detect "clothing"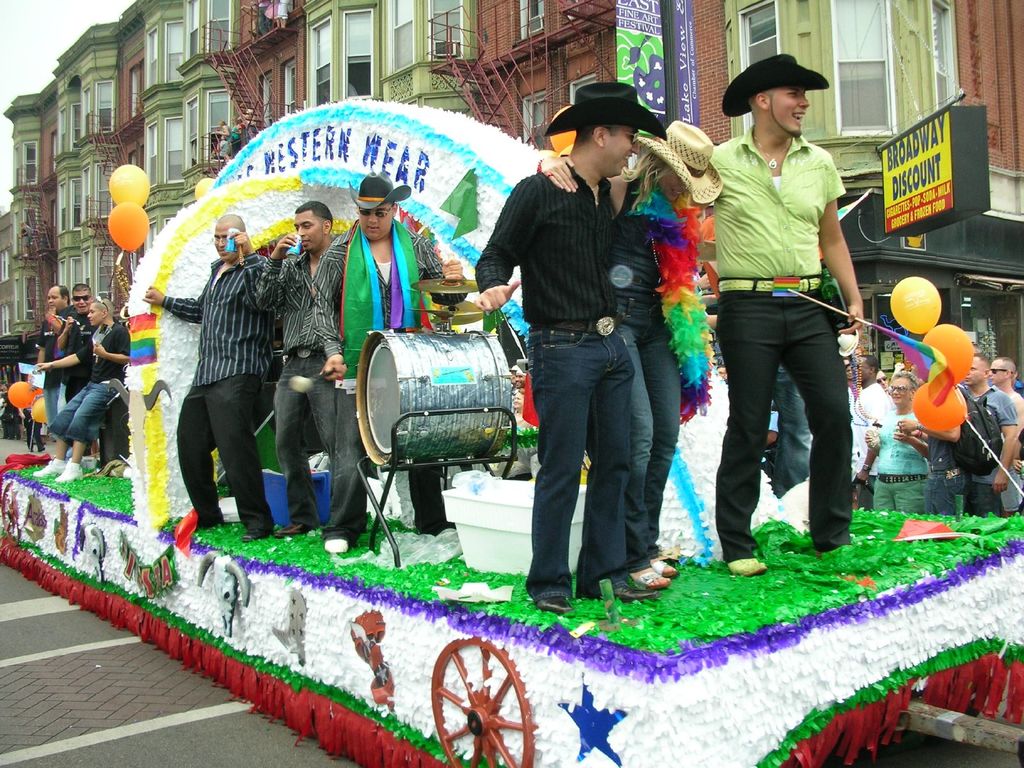
region(58, 319, 125, 441)
